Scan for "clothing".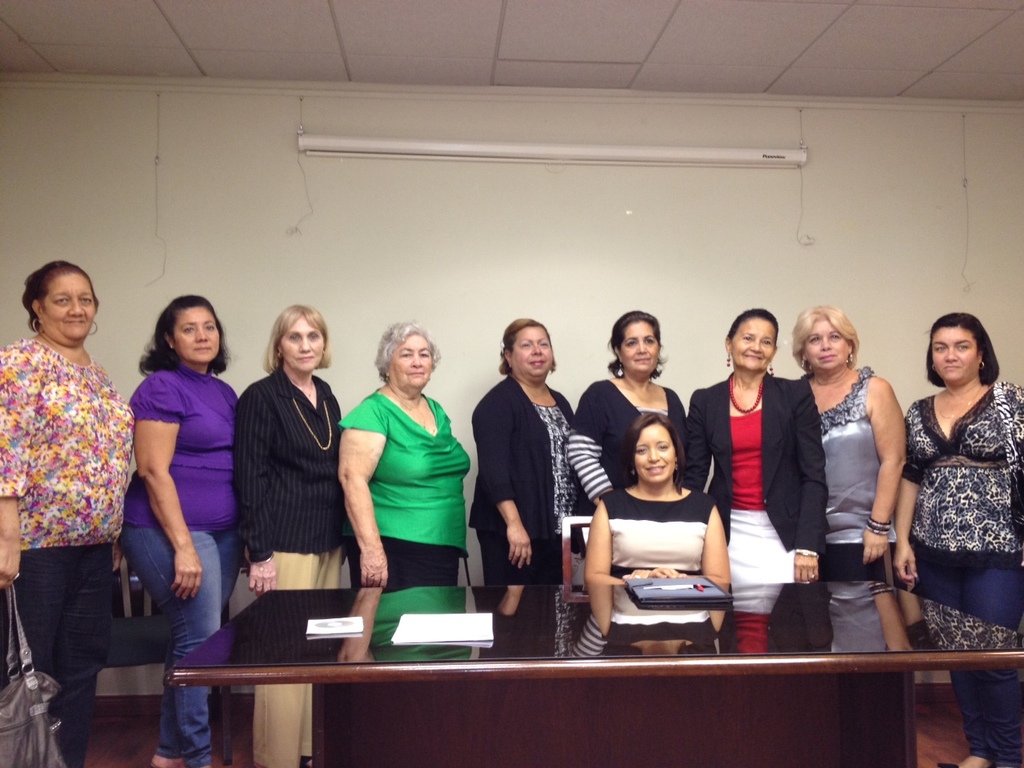
Scan result: 465, 366, 583, 596.
